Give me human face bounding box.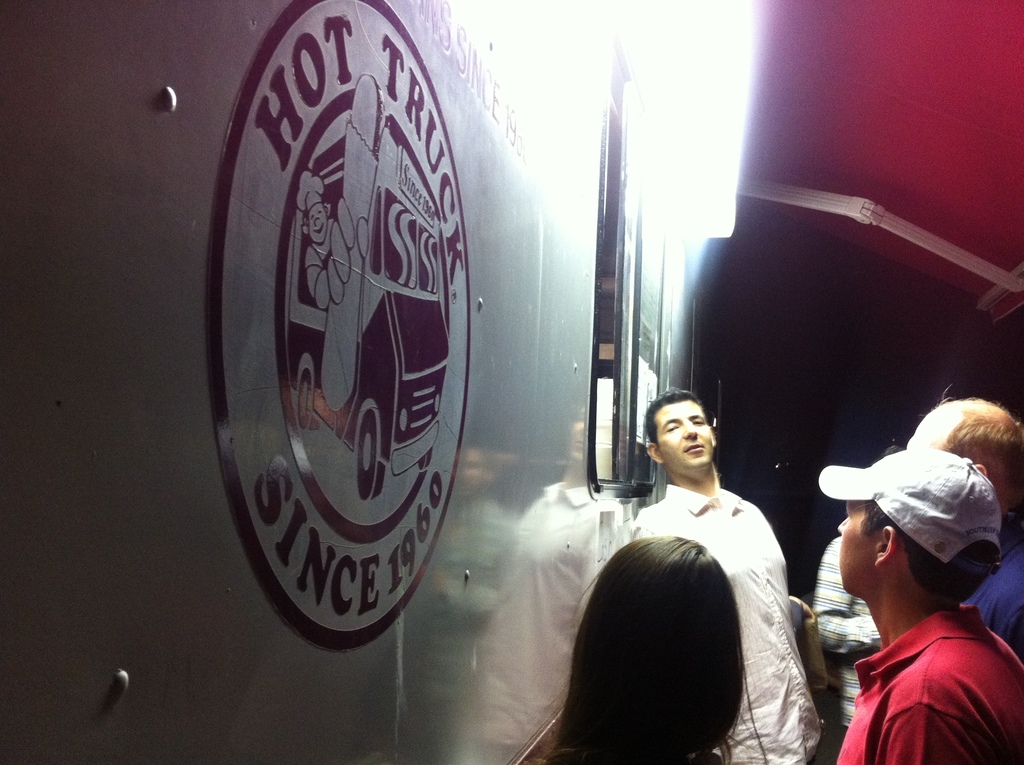
bbox=(657, 400, 712, 463).
